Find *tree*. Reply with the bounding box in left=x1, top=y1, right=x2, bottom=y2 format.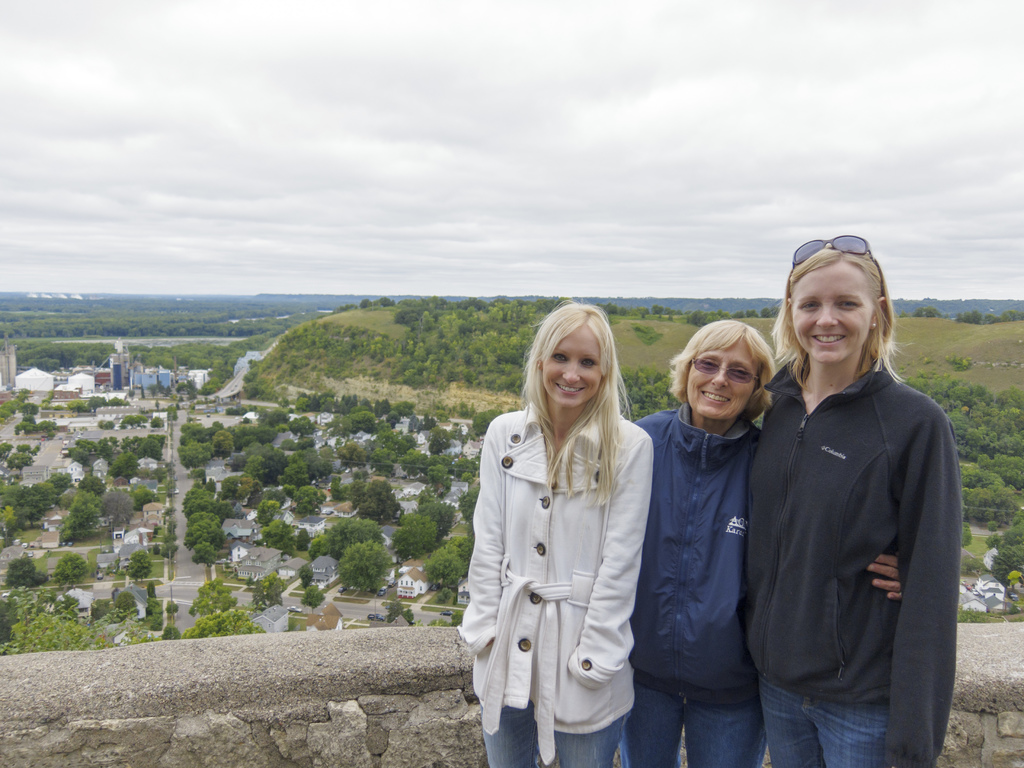
left=17, top=407, right=59, bottom=431.
